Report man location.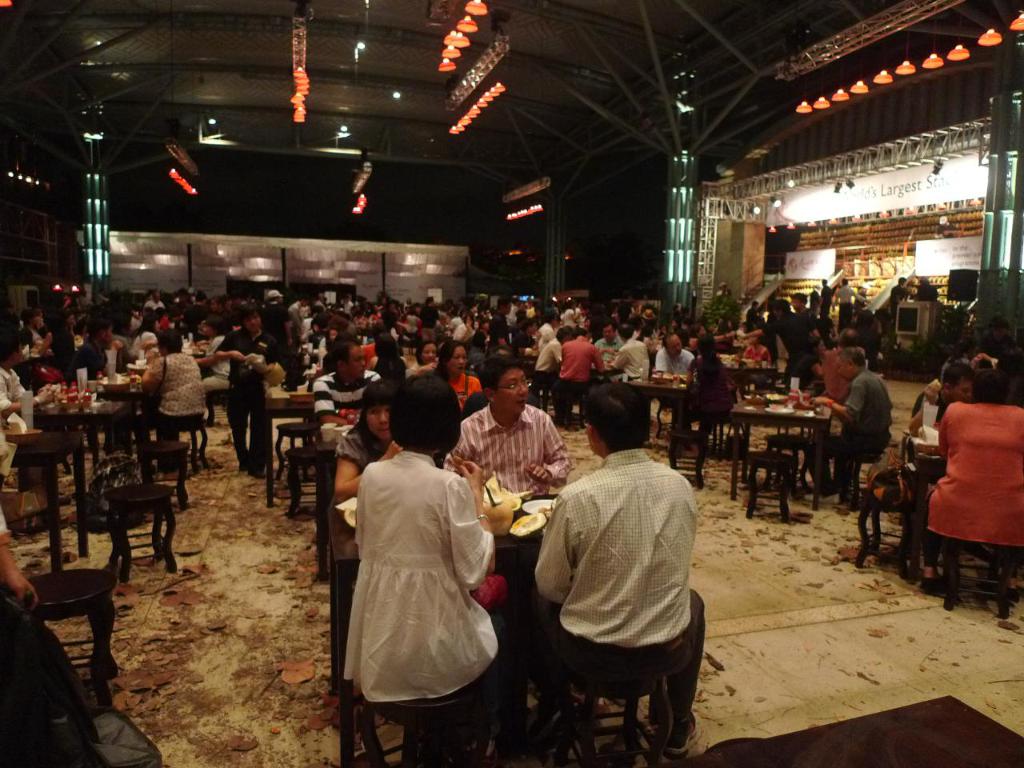
Report: [x1=442, y1=358, x2=573, y2=502].
